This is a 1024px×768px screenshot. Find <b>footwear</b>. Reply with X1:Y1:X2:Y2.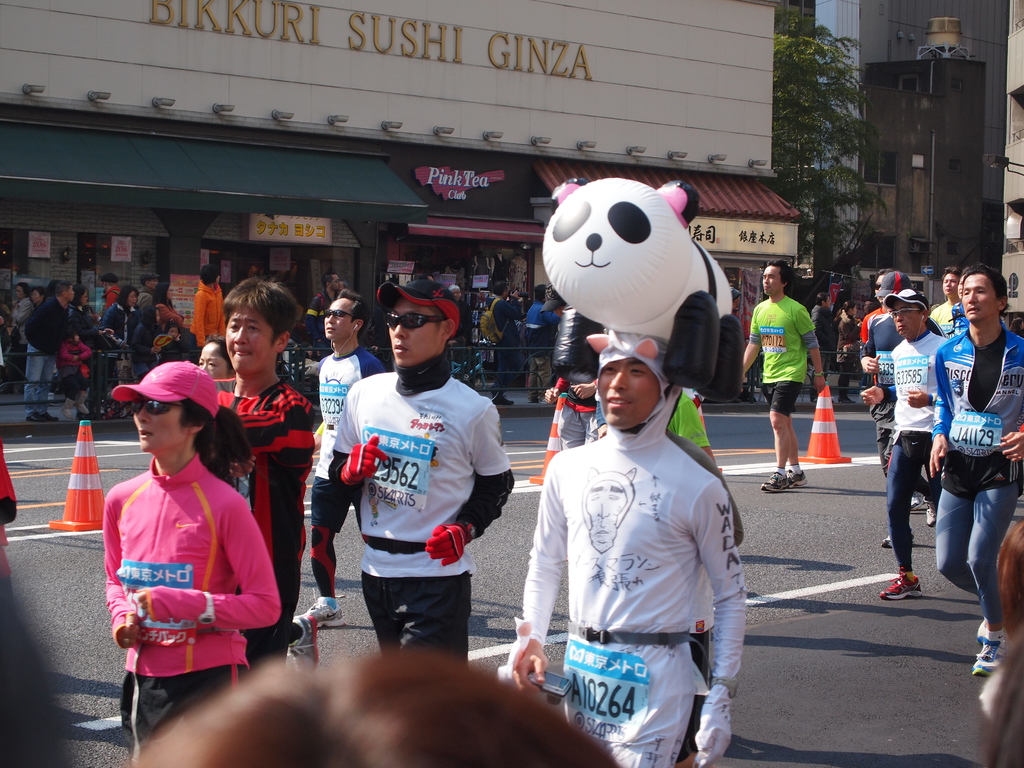
907:498:929:507.
